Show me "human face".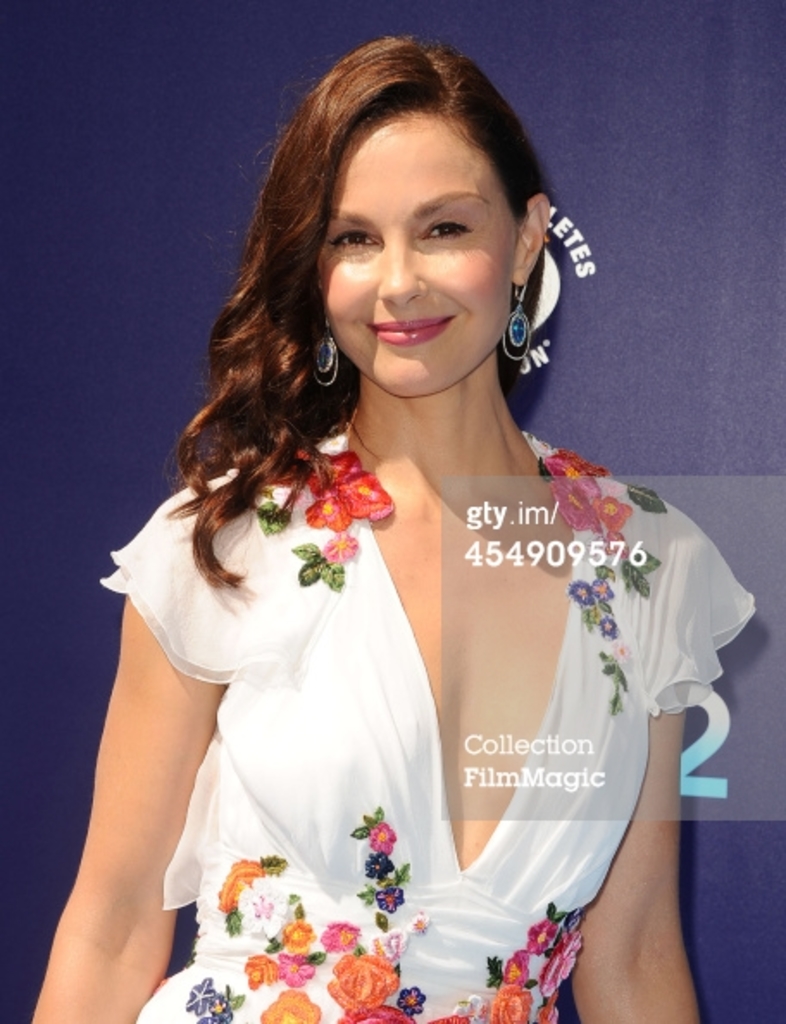
"human face" is here: [322, 100, 529, 398].
